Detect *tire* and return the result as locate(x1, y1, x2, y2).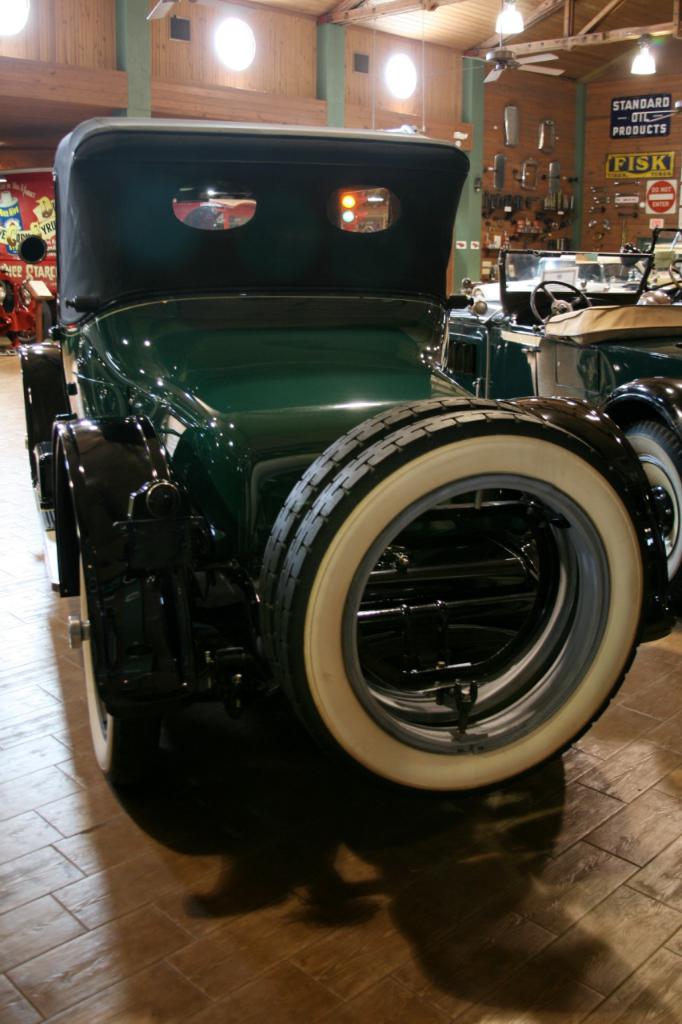
locate(0, 279, 14, 307).
